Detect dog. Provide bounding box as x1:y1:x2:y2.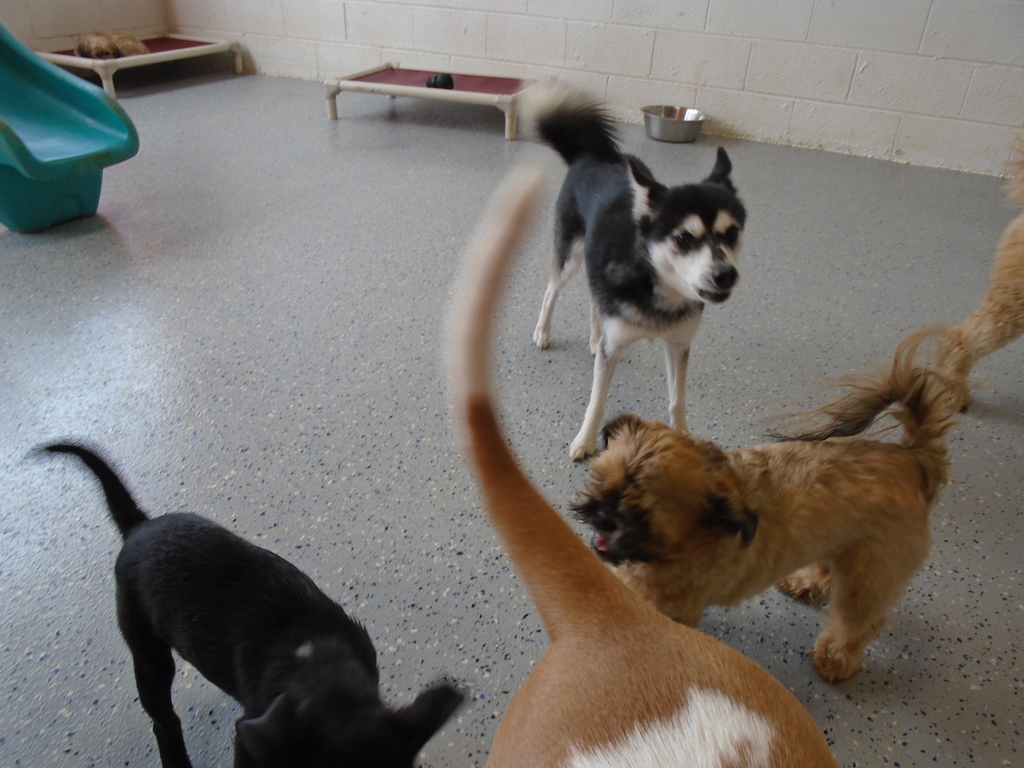
27:436:472:767.
